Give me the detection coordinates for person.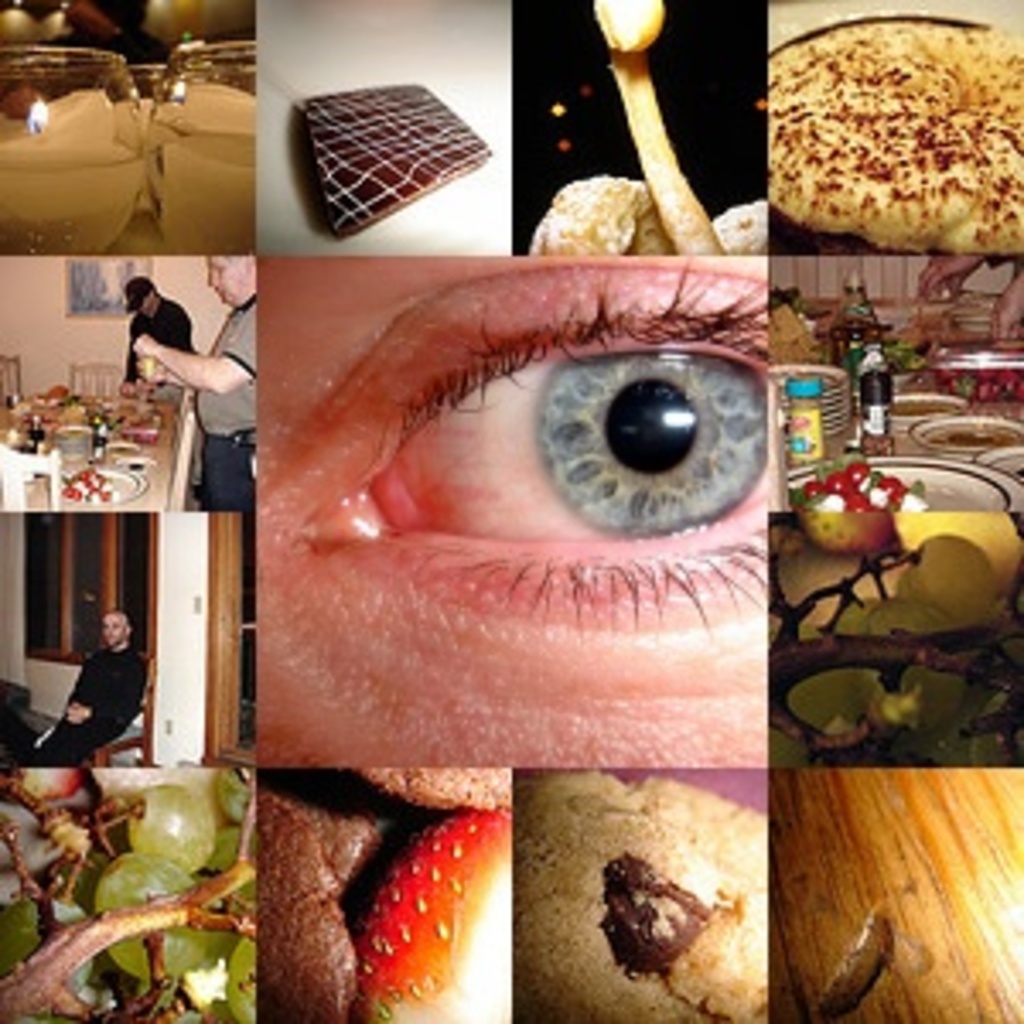
rect(911, 259, 1021, 352).
